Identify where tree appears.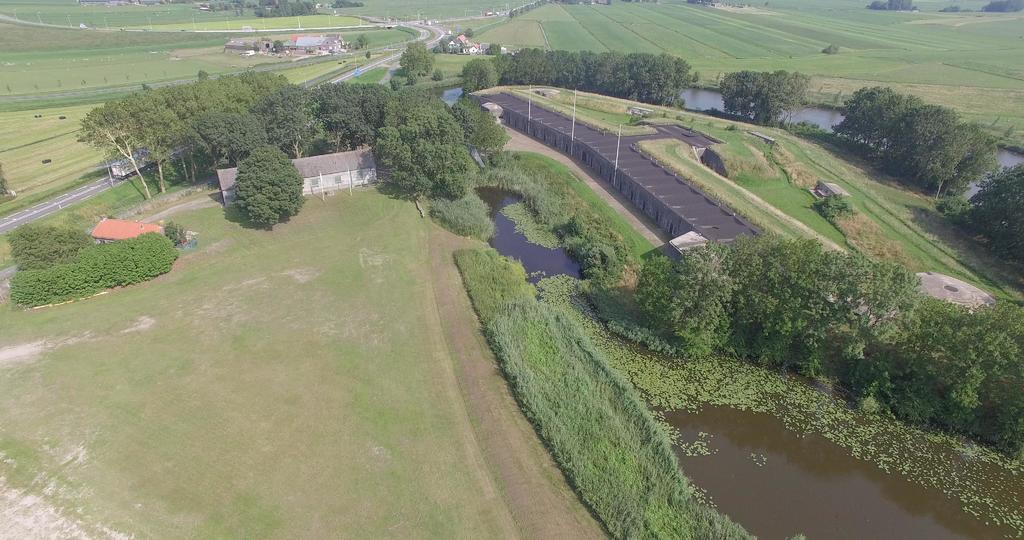
Appears at rect(198, 76, 220, 105).
